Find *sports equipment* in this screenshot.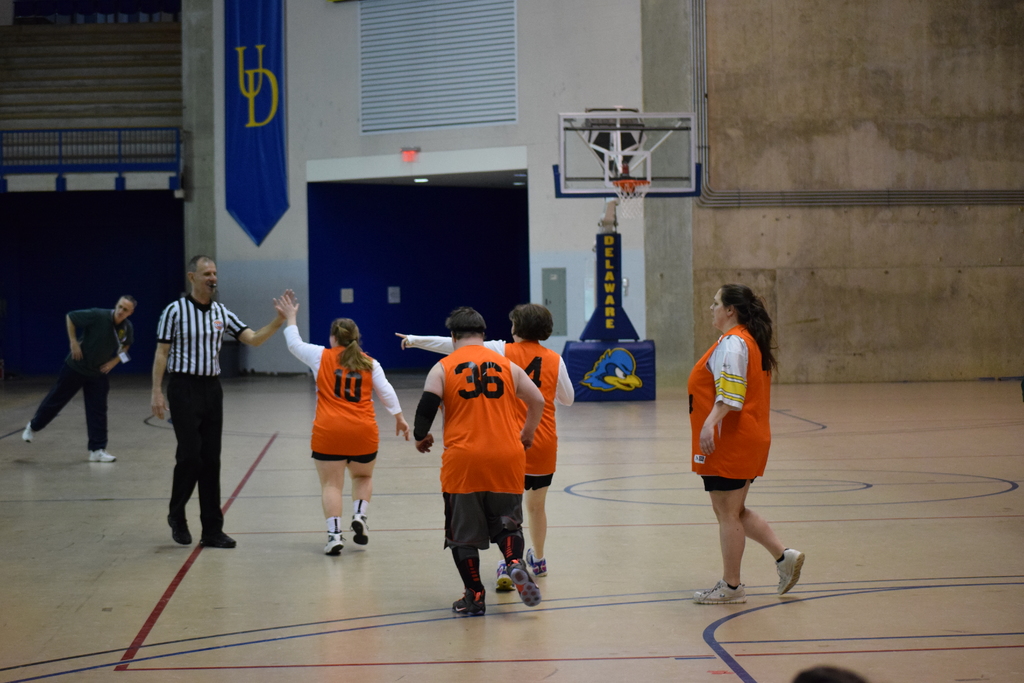
The bounding box for *sports equipment* is 519:543:547:579.
